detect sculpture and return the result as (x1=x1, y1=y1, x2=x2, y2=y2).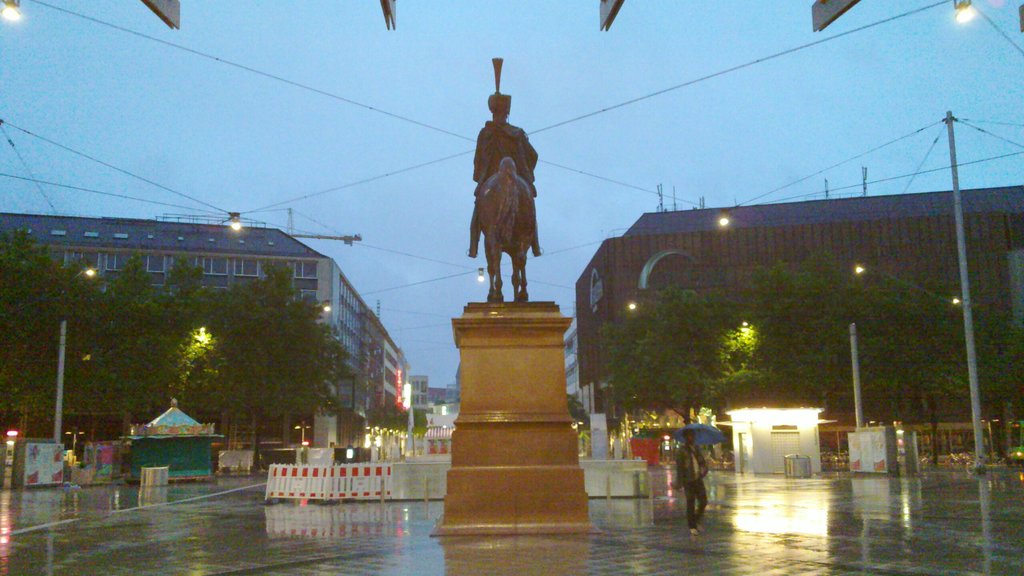
(x1=460, y1=78, x2=546, y2=300).
